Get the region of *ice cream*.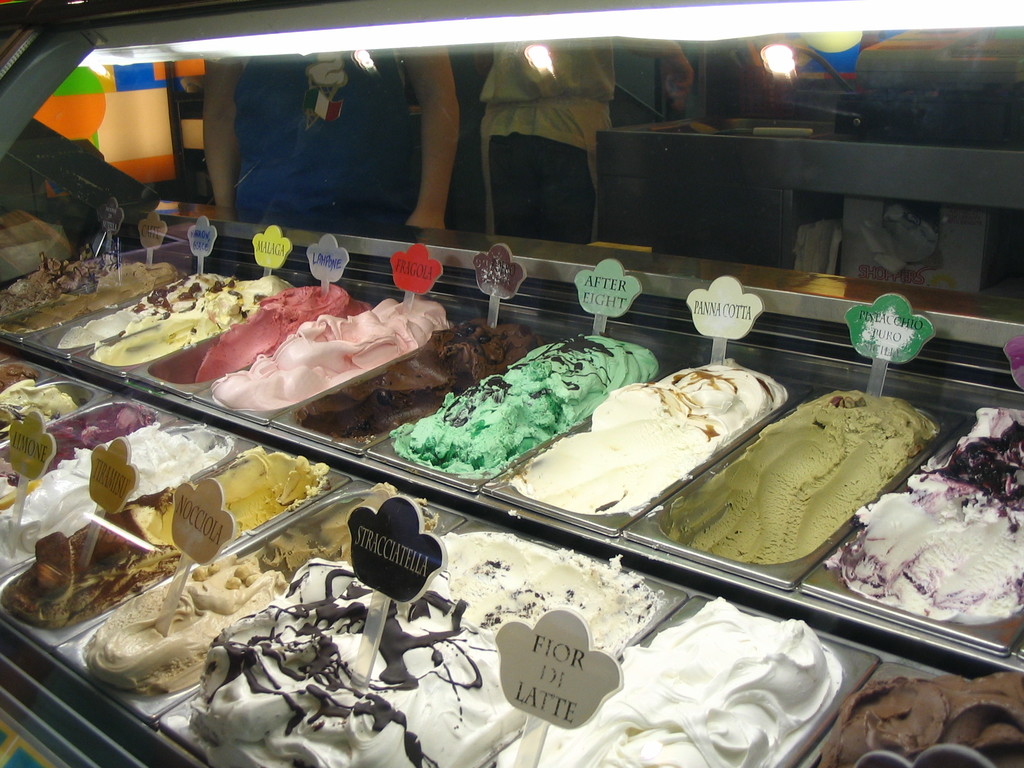
[left=489, top=598, right=844, bottom=767].
